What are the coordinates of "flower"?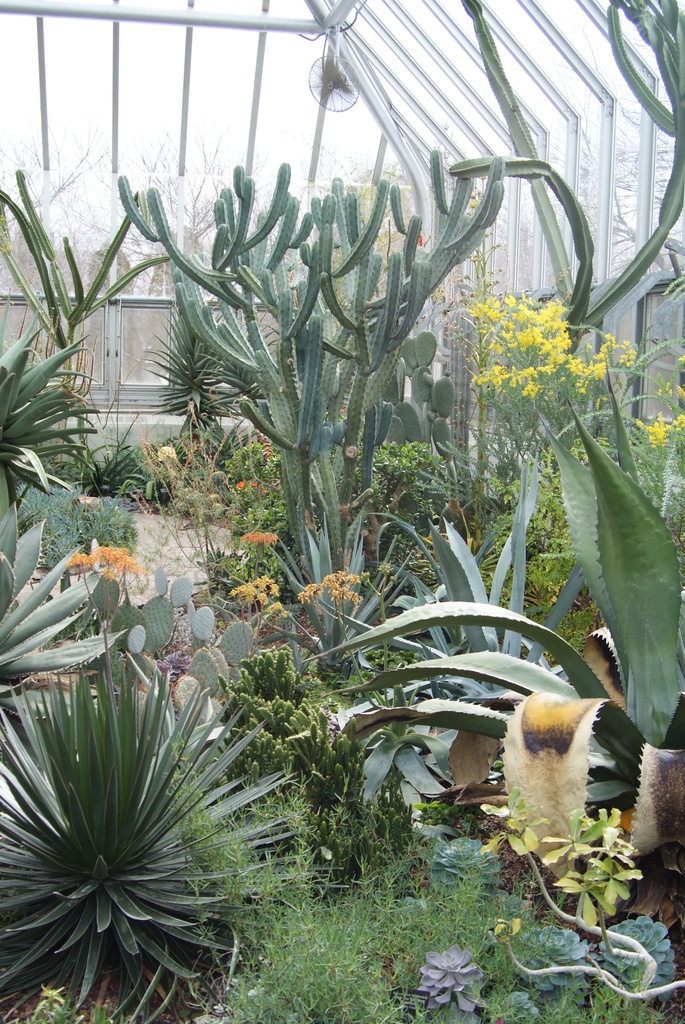
[x1=423, y1=948, x2=496, y2=1012].
